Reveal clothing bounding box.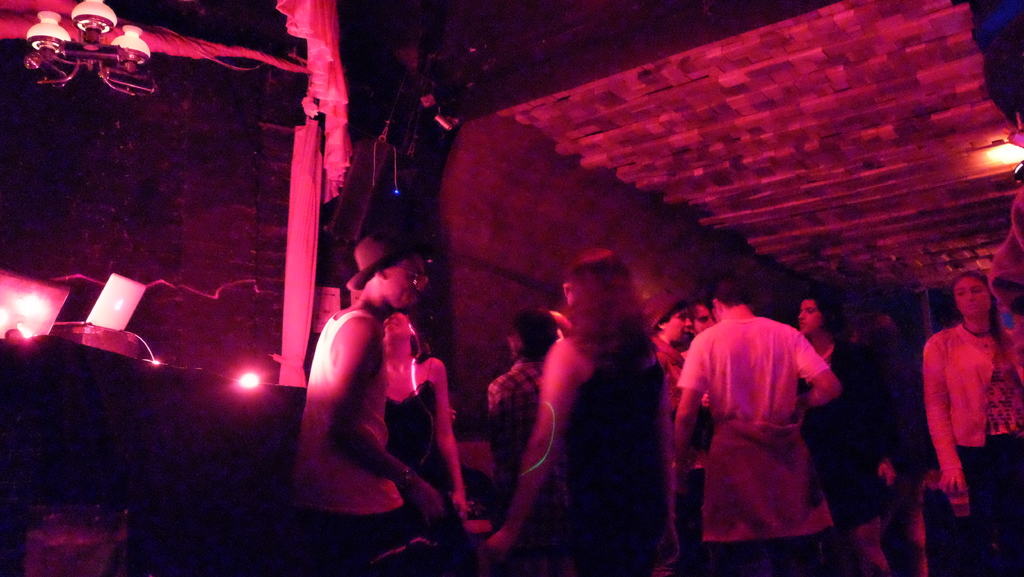
Revealed: 570, 339, 663, 576.
